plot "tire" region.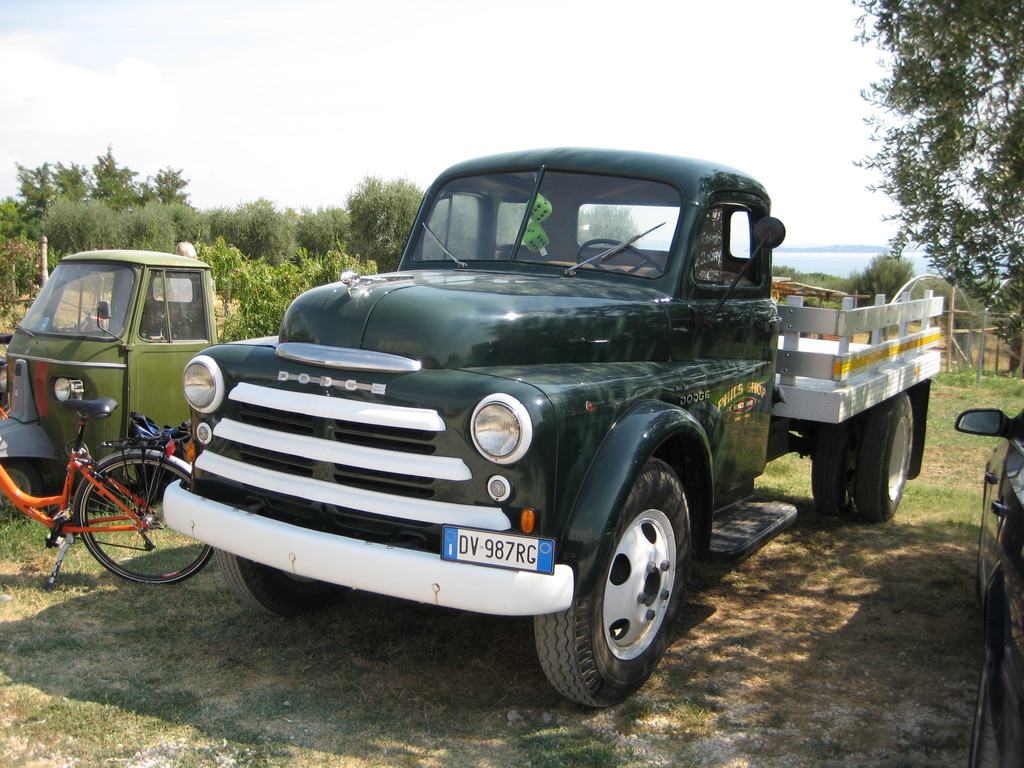
Plotted at bbox=[812, 413, 854, 517].
